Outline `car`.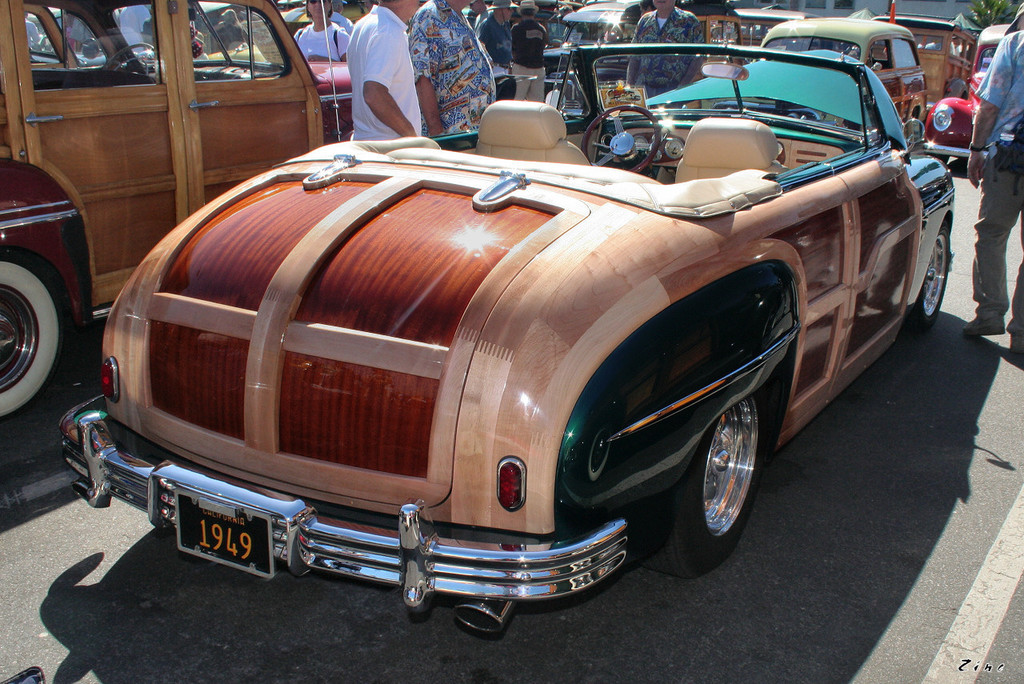
Outline: detection(54, 45, 958, 642).
